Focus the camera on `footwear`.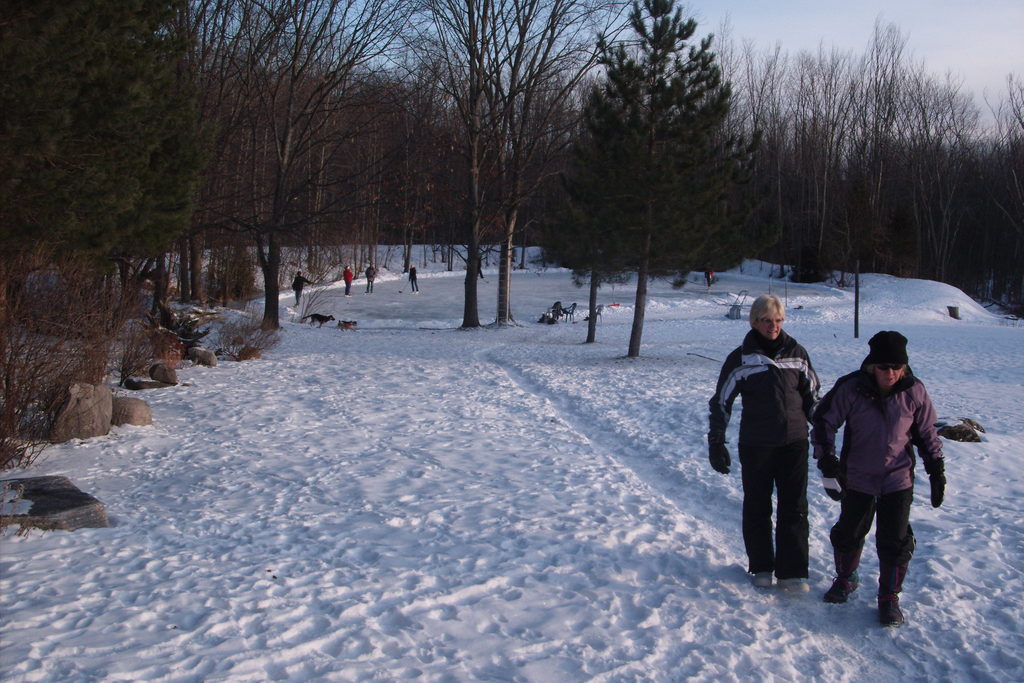
Focus region: box=[826, 571, 858, 601].
